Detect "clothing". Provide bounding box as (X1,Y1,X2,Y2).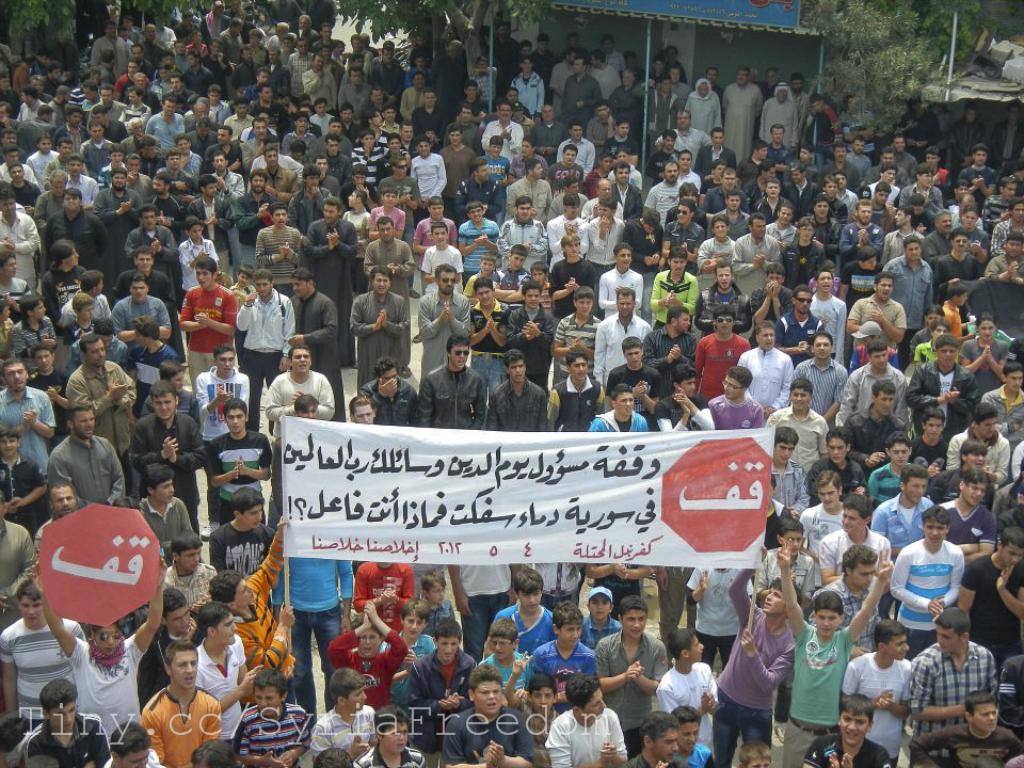
(605,368,654,433).
